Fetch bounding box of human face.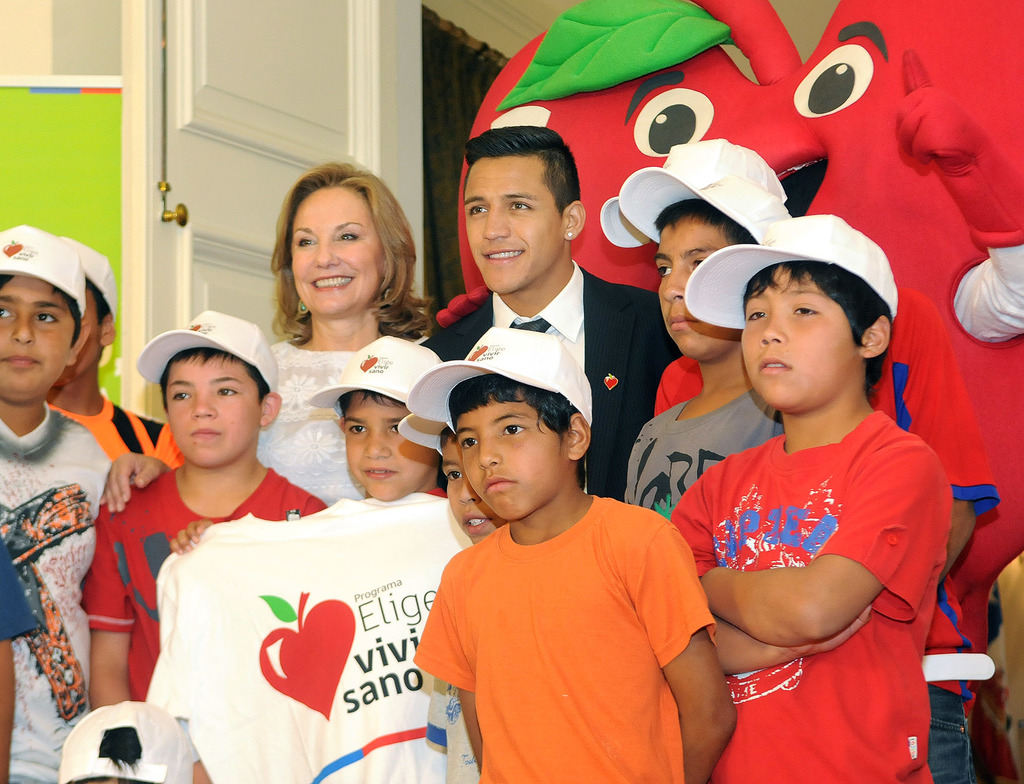
Bbox: <bbox>460, 149, 557, 291</bbox>.
